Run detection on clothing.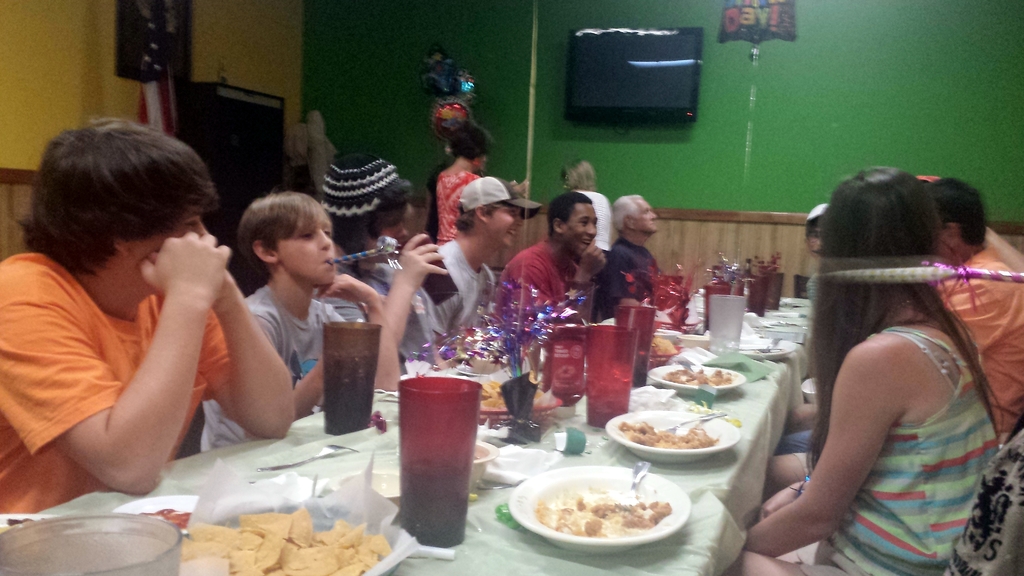
Result: bbox(778, 428, 813, 454).
